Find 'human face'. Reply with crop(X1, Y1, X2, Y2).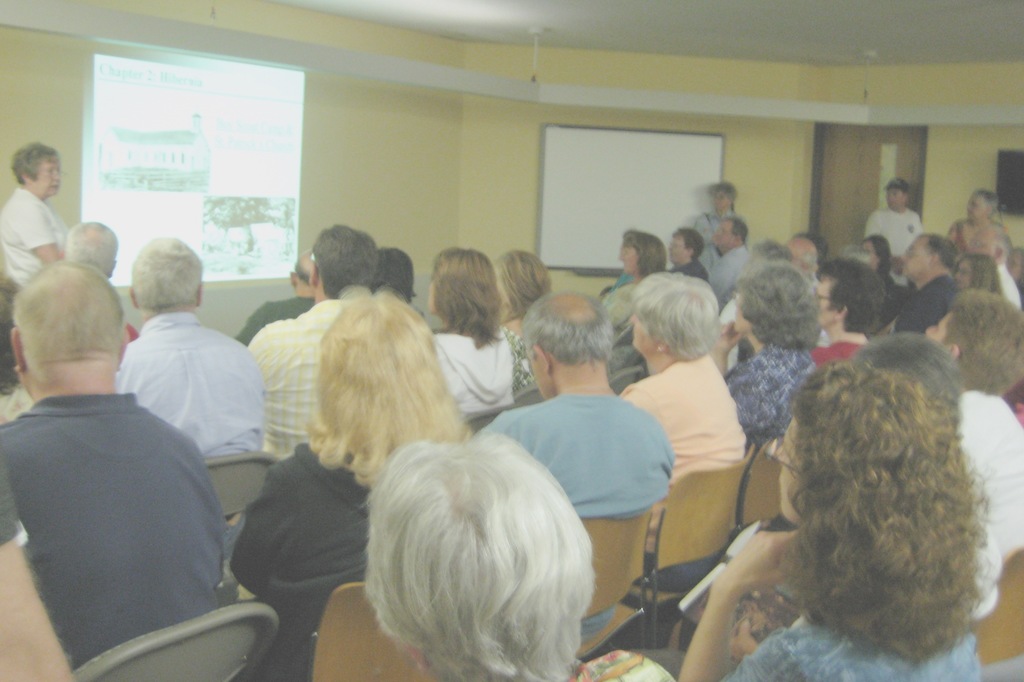
crop(634, 312, 659, 357).
